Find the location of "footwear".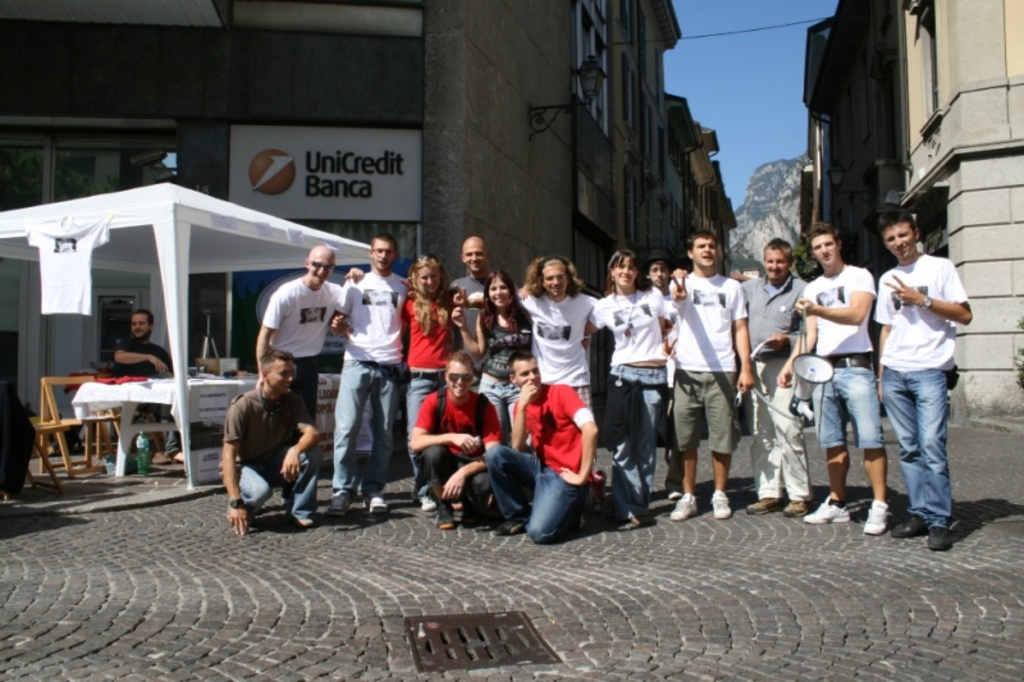
Location: x1=673 y1=494 x2=699 y2=518.
